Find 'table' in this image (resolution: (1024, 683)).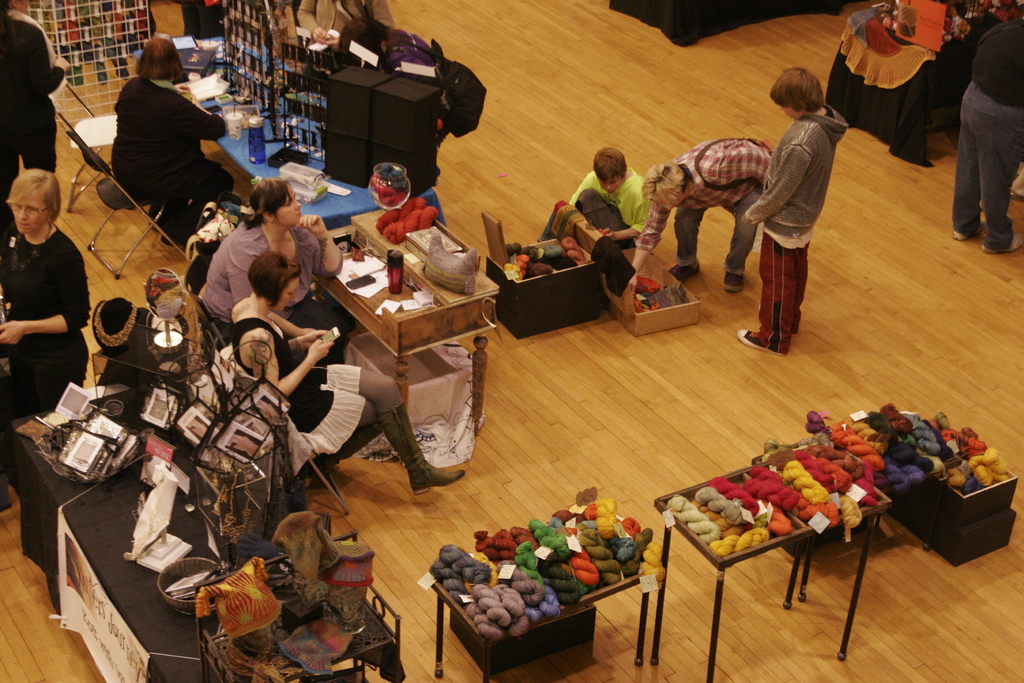
x1=426 y1=570 x2=644 y2=682.
